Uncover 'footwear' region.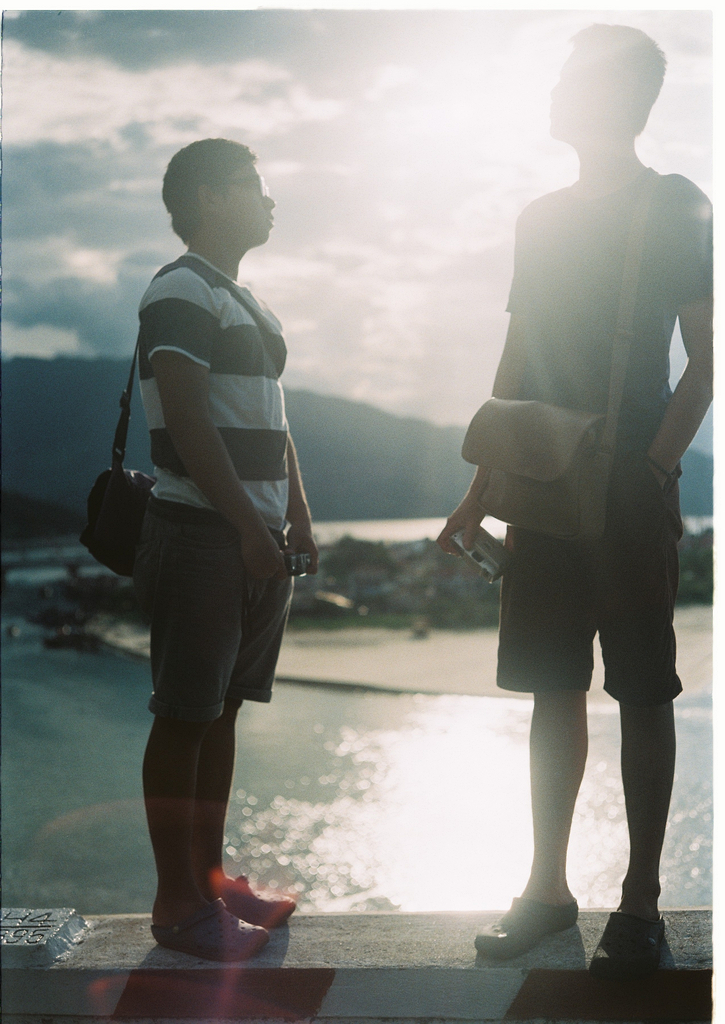
Uncovered: (224,875,297,928).
